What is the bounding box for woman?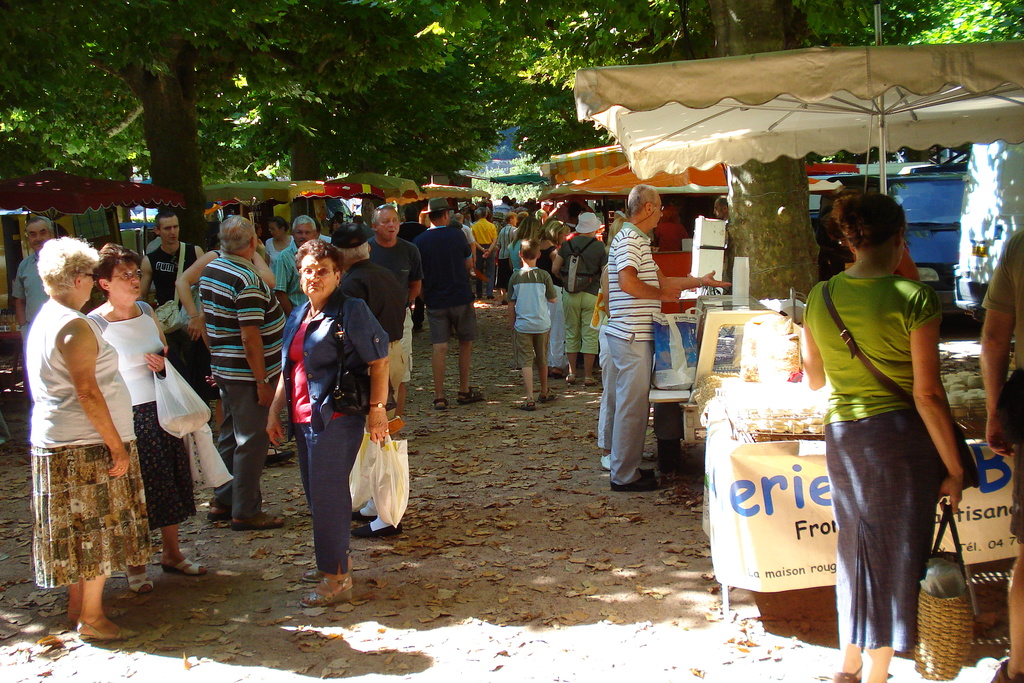
l=526, t=224, r=582, b=373.
